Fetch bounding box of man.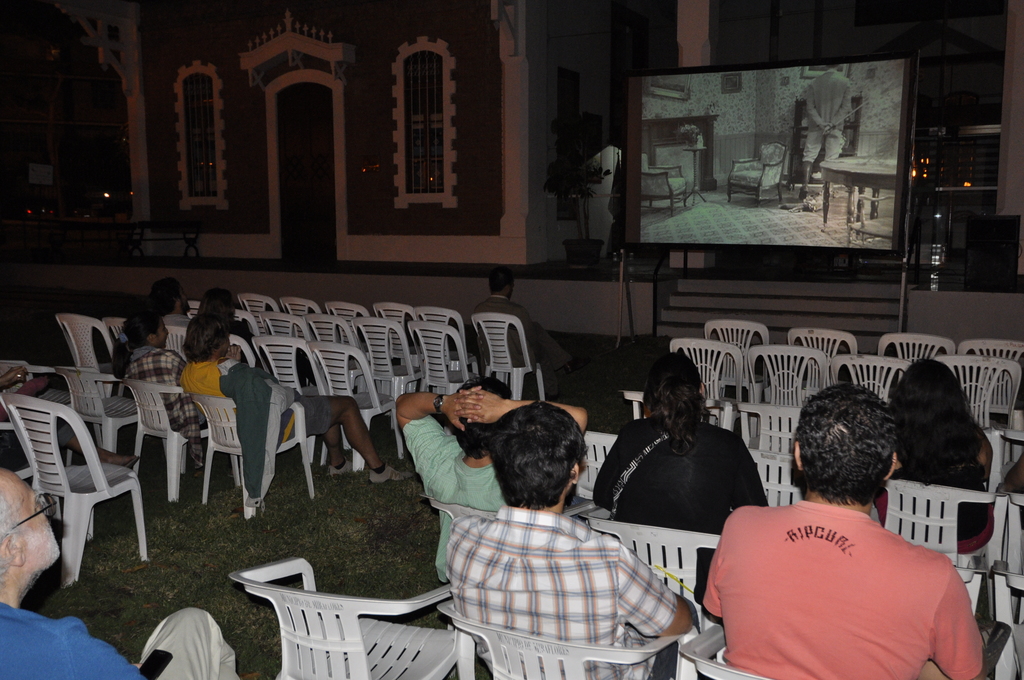
Bbox: [left=801, top=64, right=852, bottom=198].
